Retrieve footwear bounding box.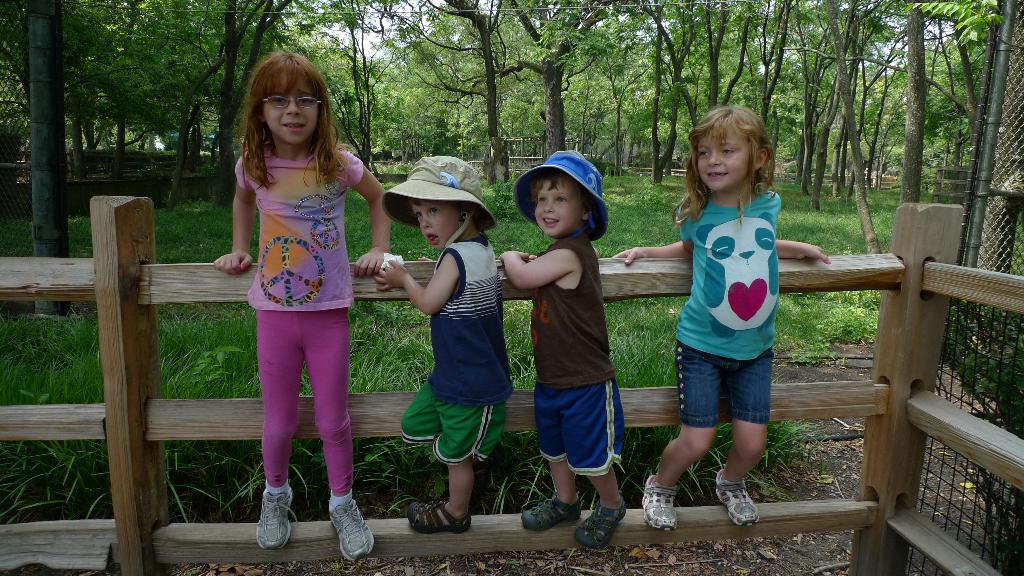
Bounding box: region(410, 500, 481, 531).
